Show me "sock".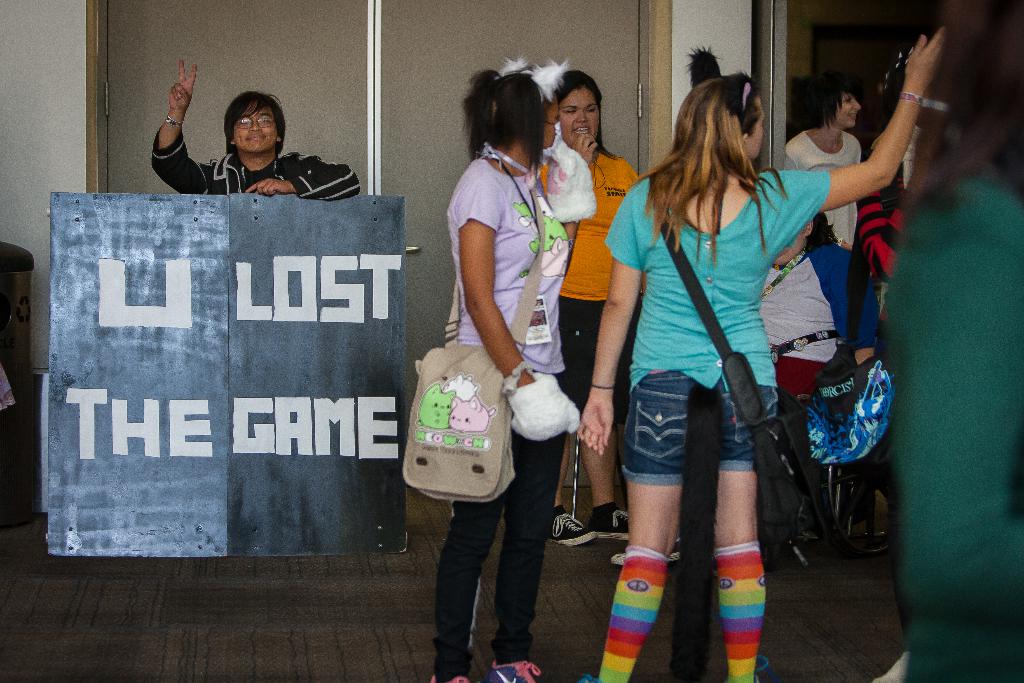
"sock" is here: 715, 541, 766, 682.
